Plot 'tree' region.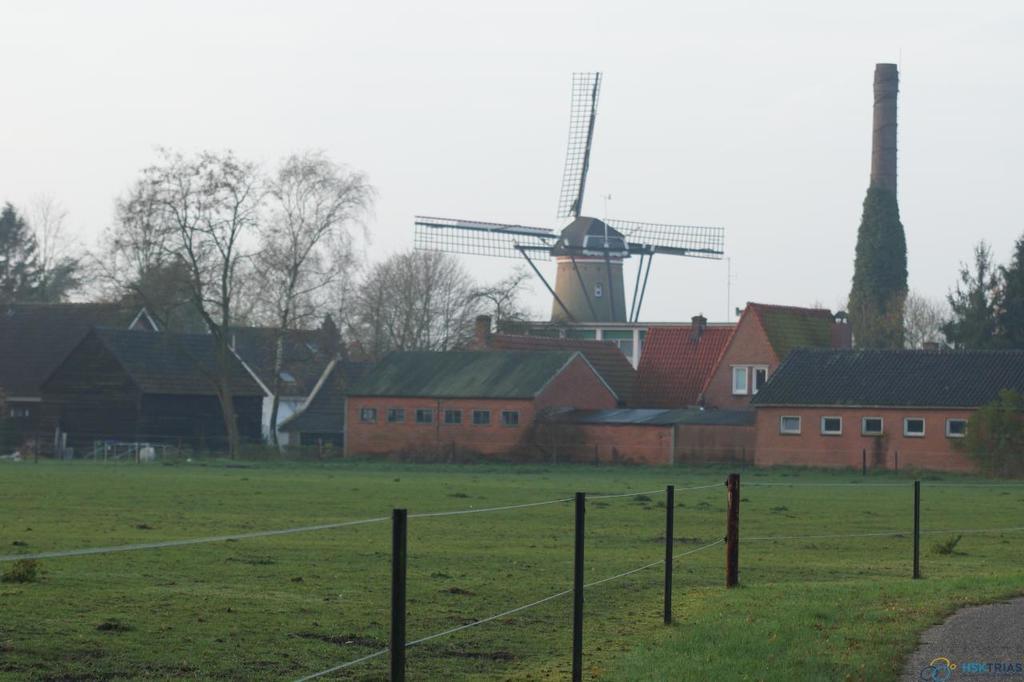
Plotted at (left=86, top=142, right=281, bottom=465).
